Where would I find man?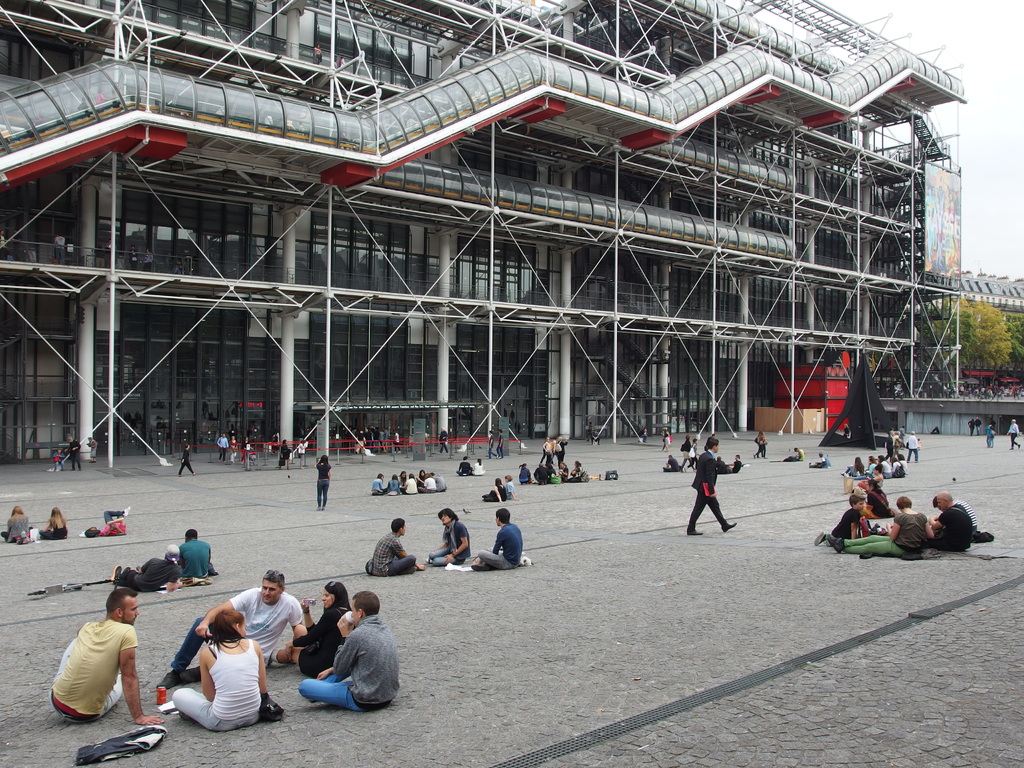
At <region>152, 569, 307, 685</region>.
